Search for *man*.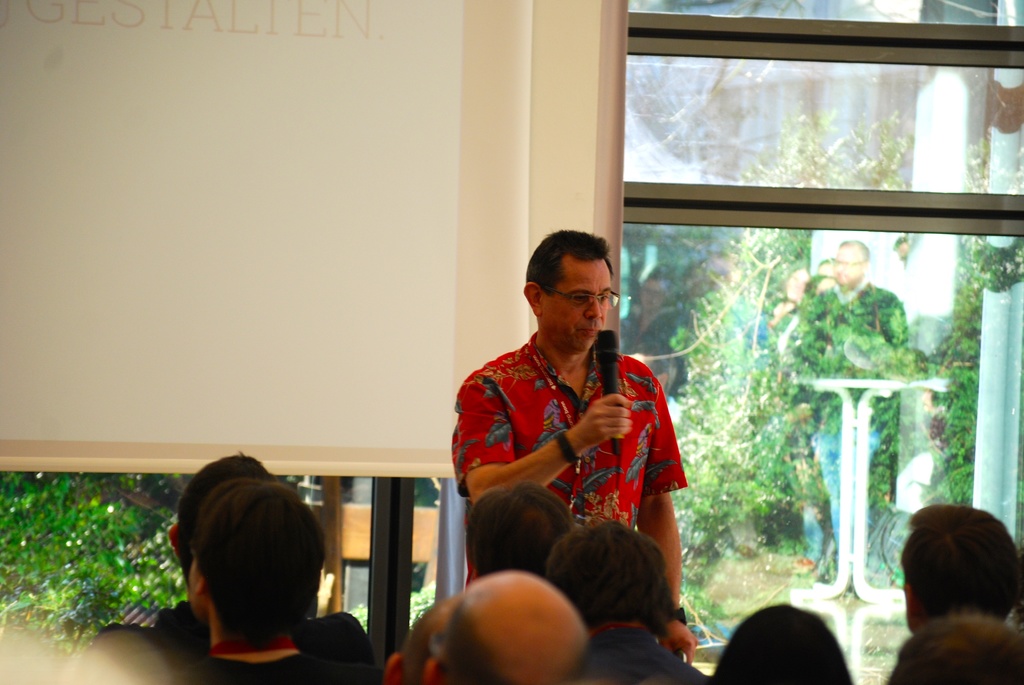
Found at {"x1": 98, "y1": 450, "x2": 270, "y2": 642}.
